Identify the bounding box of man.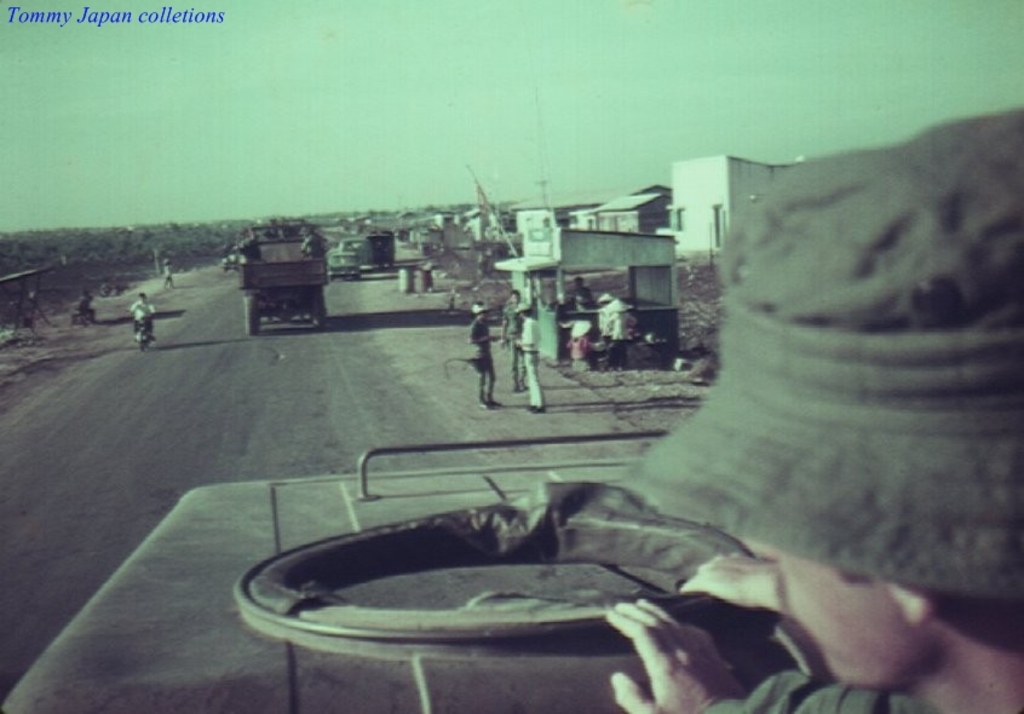
566:275:597:309.
